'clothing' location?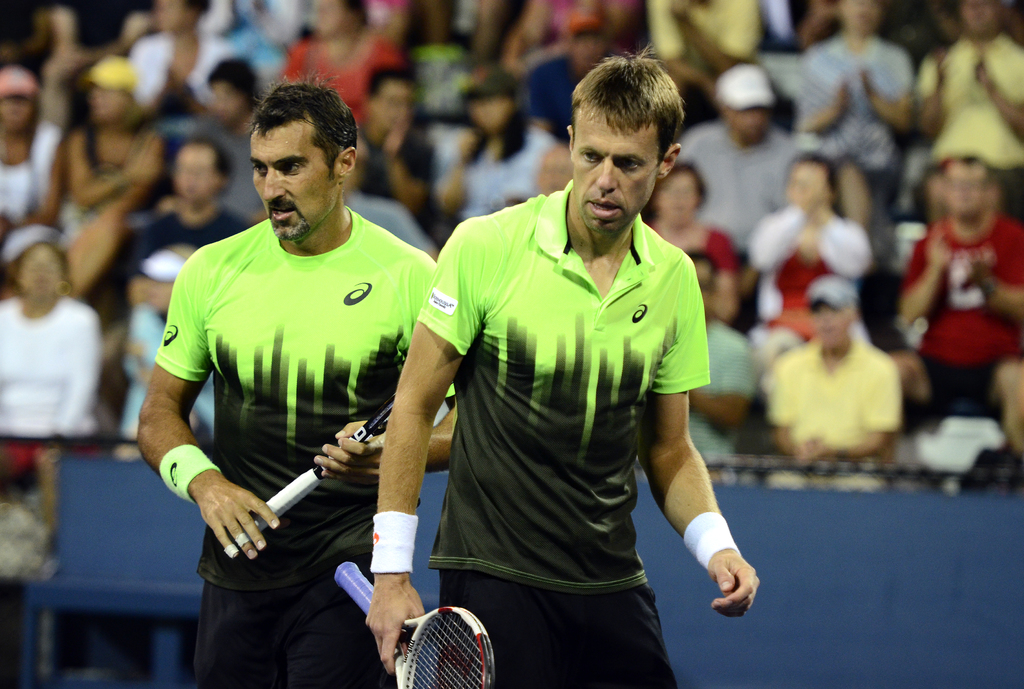
region(408, 160, 719, 688)
